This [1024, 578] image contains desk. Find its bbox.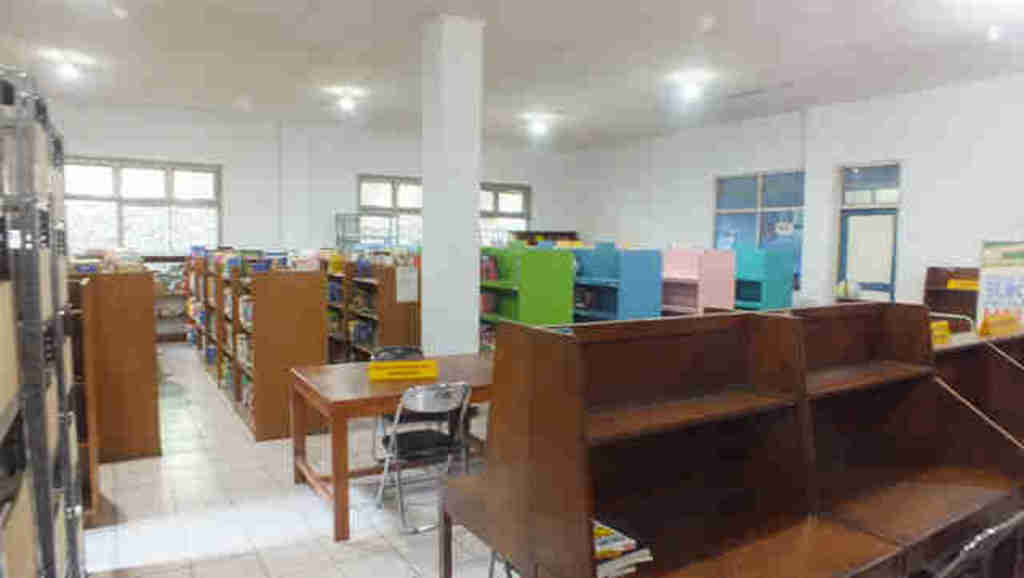
locate(259, 362, 496, 532).
